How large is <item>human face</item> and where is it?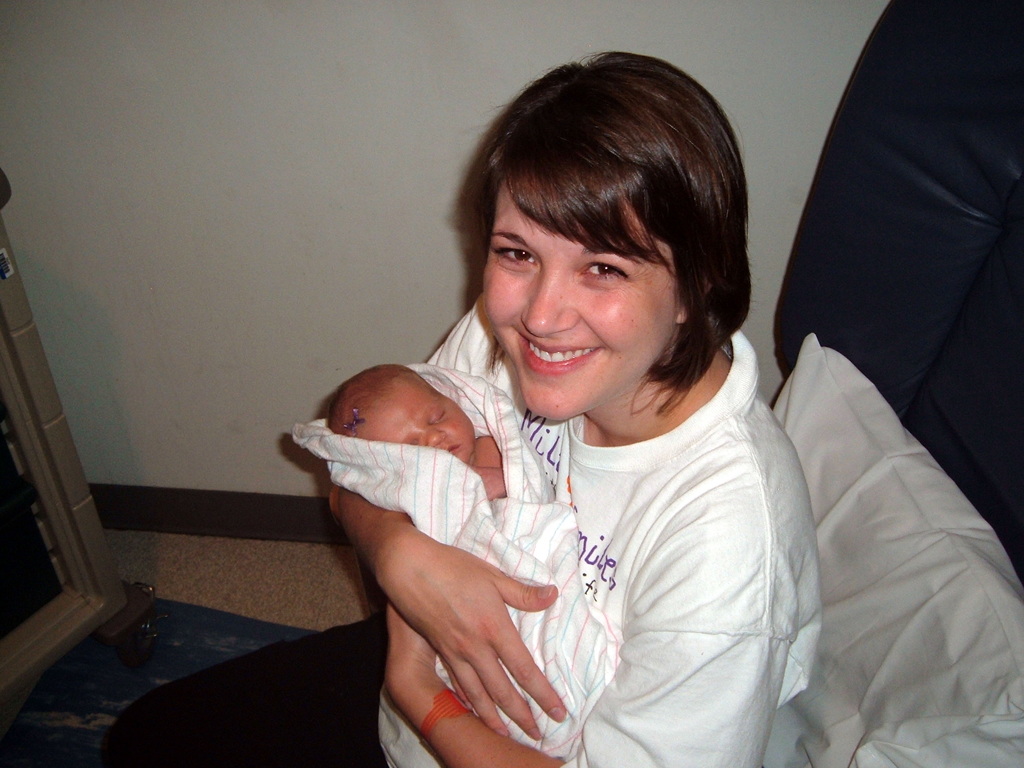
Bounding box: region(363, 379, 477, 465).
